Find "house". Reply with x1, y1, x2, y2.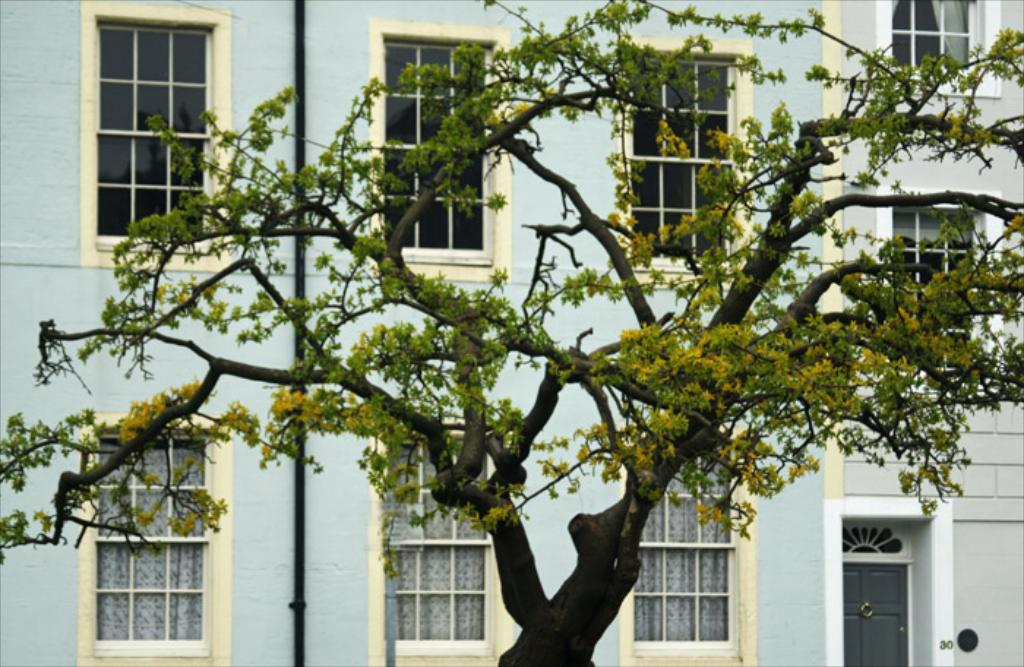
0, 0, 1023, 666.
